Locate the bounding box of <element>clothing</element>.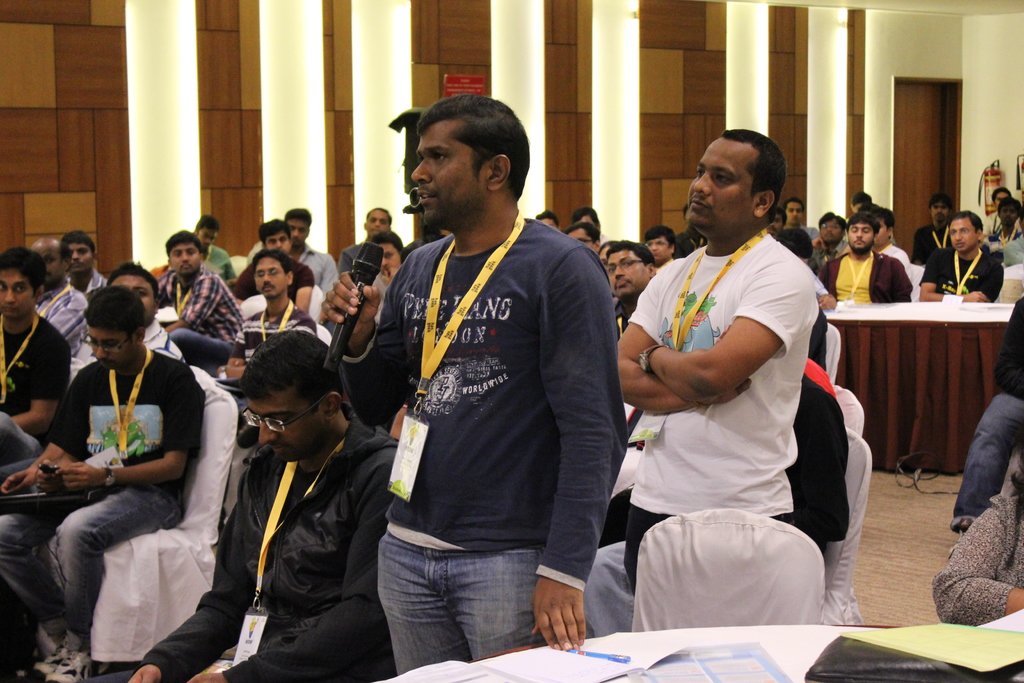
Bounding box: pyautogui.locateOnScreen(1005, 235, 1023, 270).
